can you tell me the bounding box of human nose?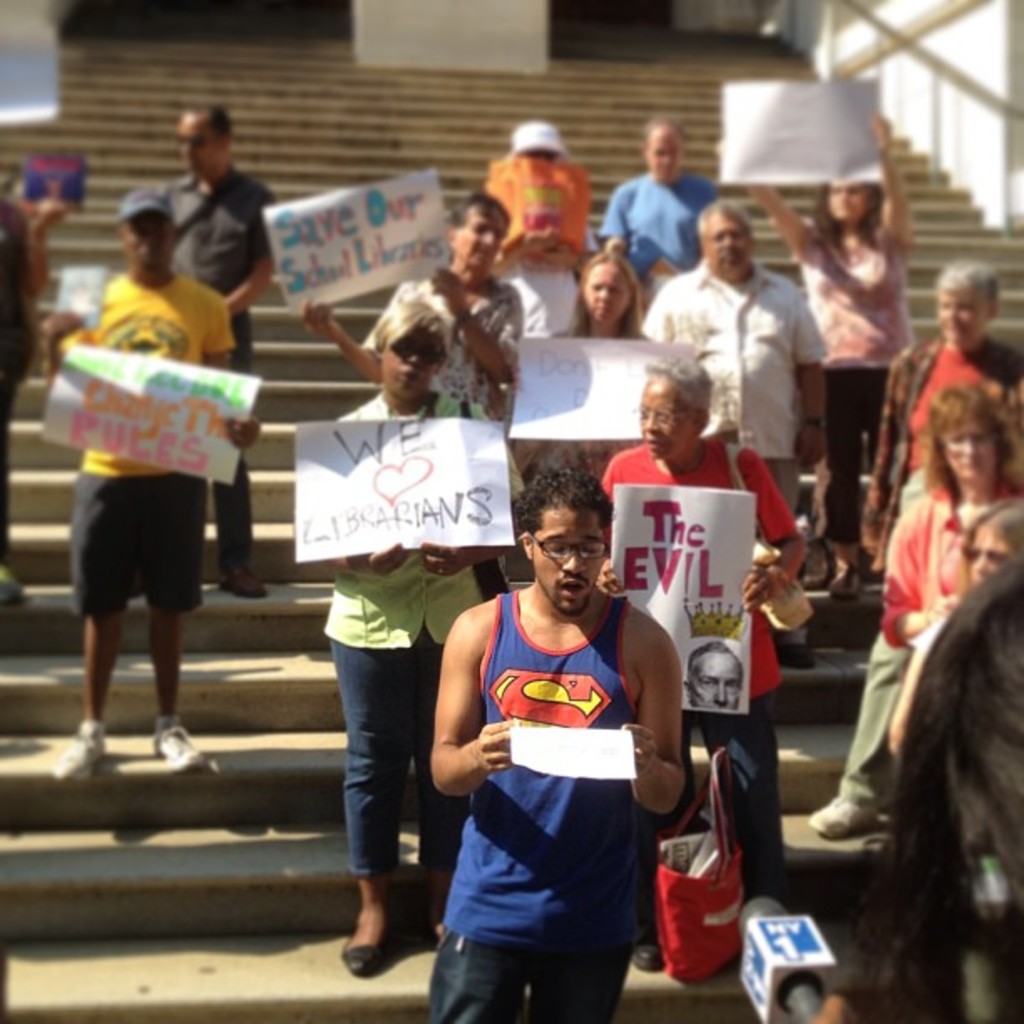
975, 556, 982, 574.
